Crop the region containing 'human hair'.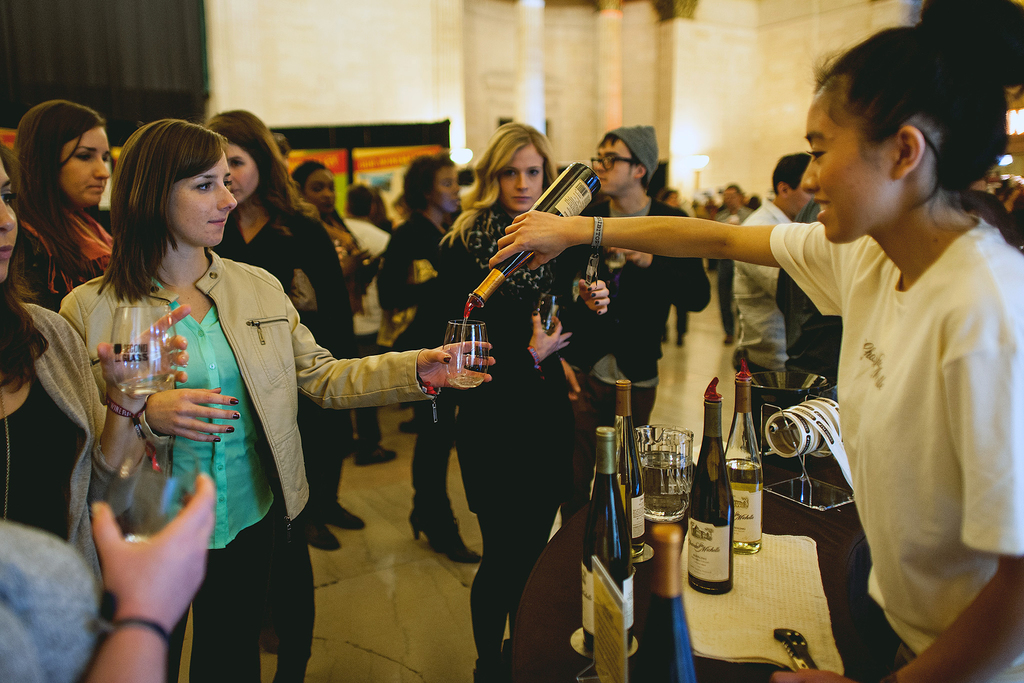
Crop region: 10:100:109:281.
